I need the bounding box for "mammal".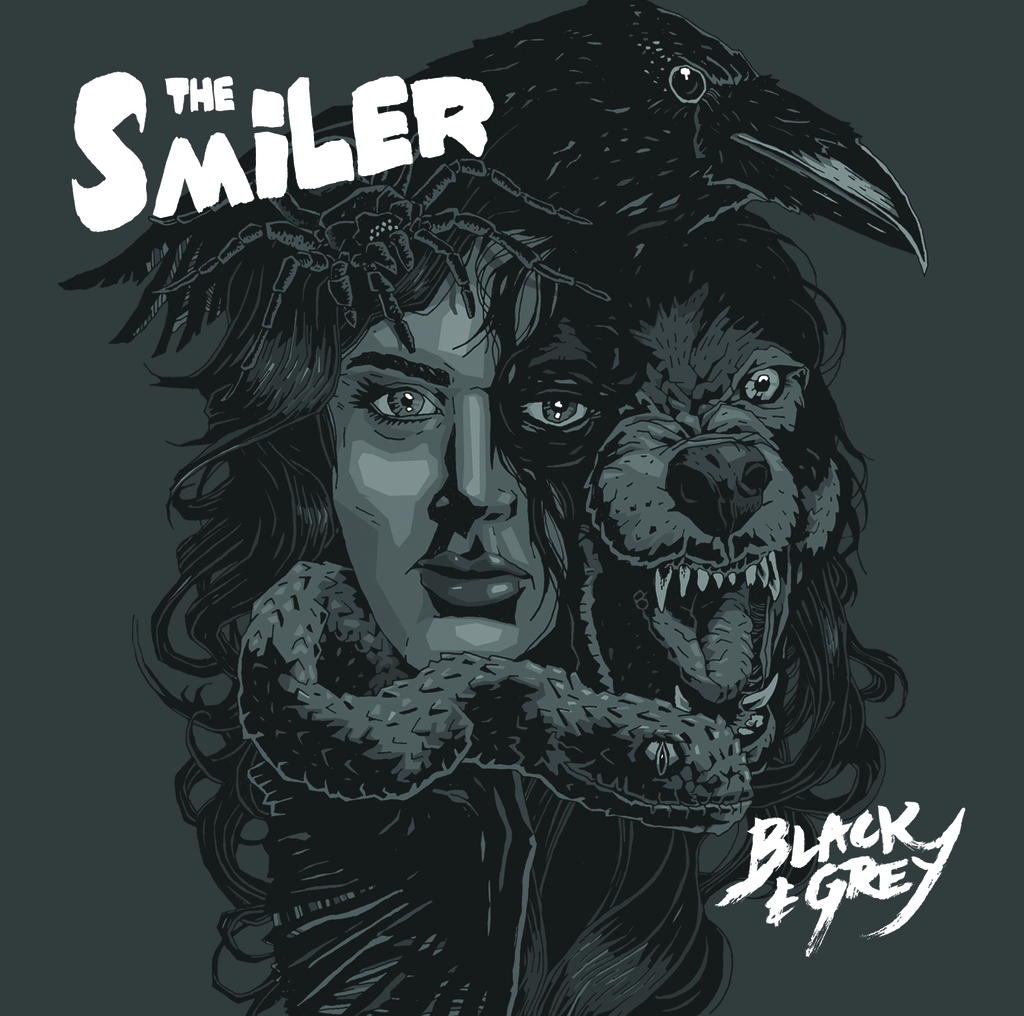
Here it is: 0:0:999:1014.
